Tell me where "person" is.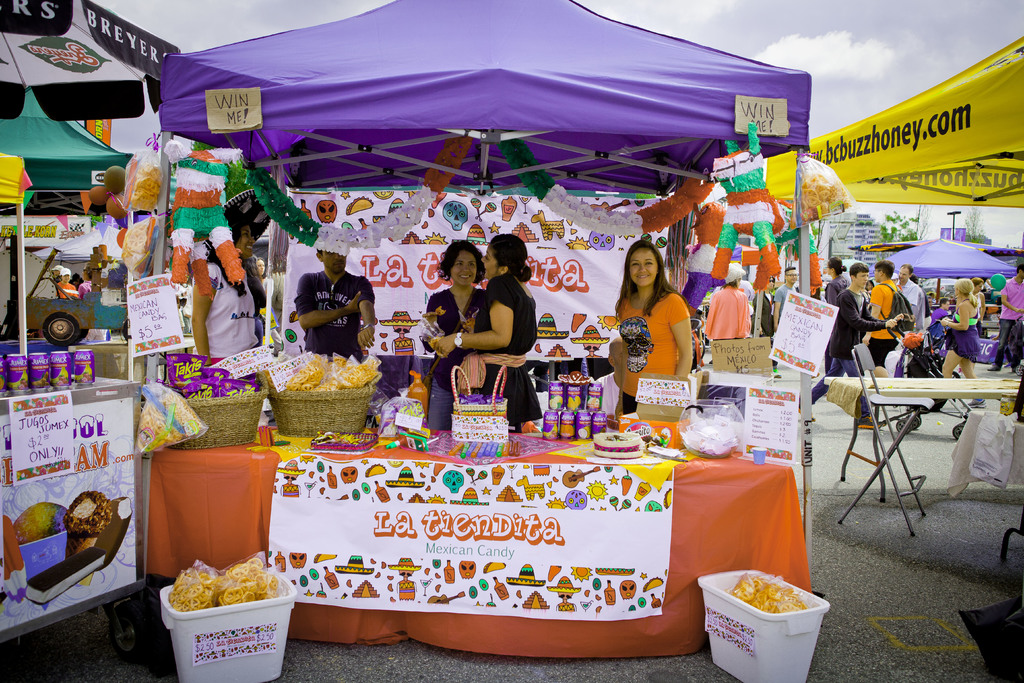
"person" is at bbox=[434, 235, 543, 432].
